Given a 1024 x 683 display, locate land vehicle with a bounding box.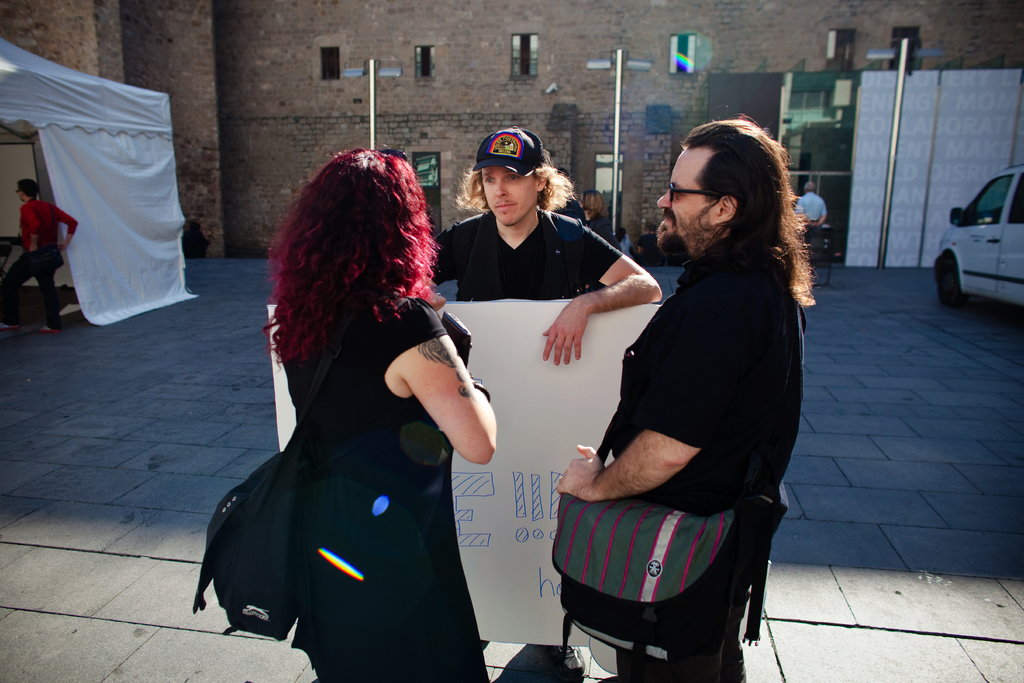
Located: 926,156,1023,311.
